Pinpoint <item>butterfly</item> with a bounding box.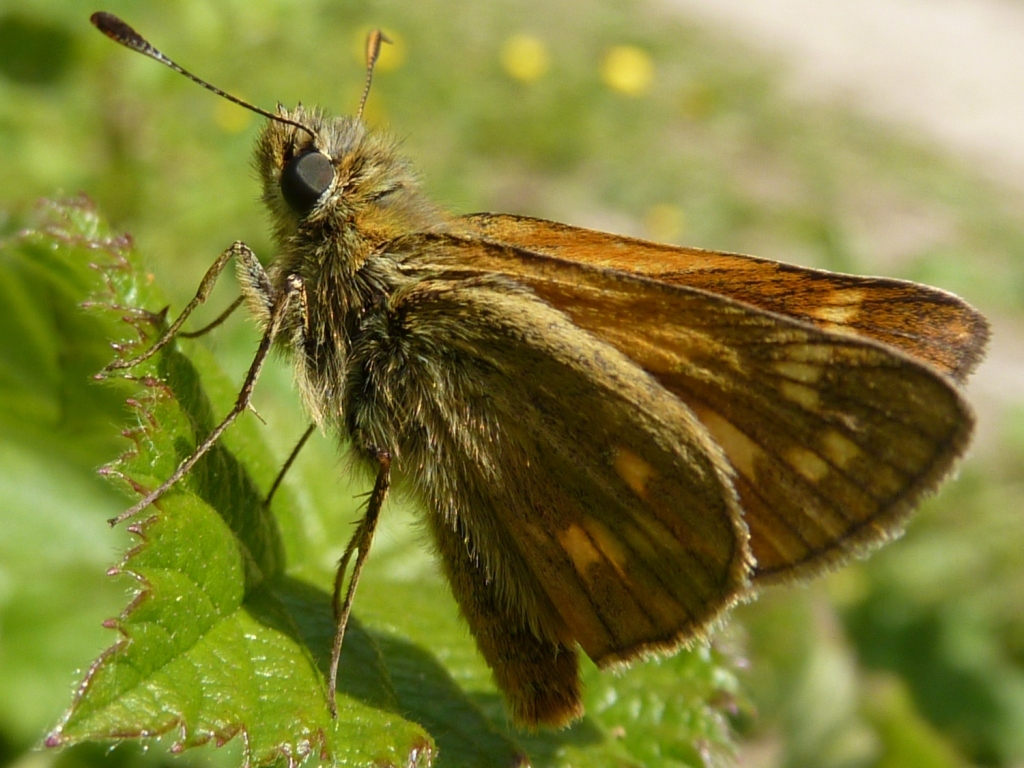
l=143, t=10, r=960, b=767.
